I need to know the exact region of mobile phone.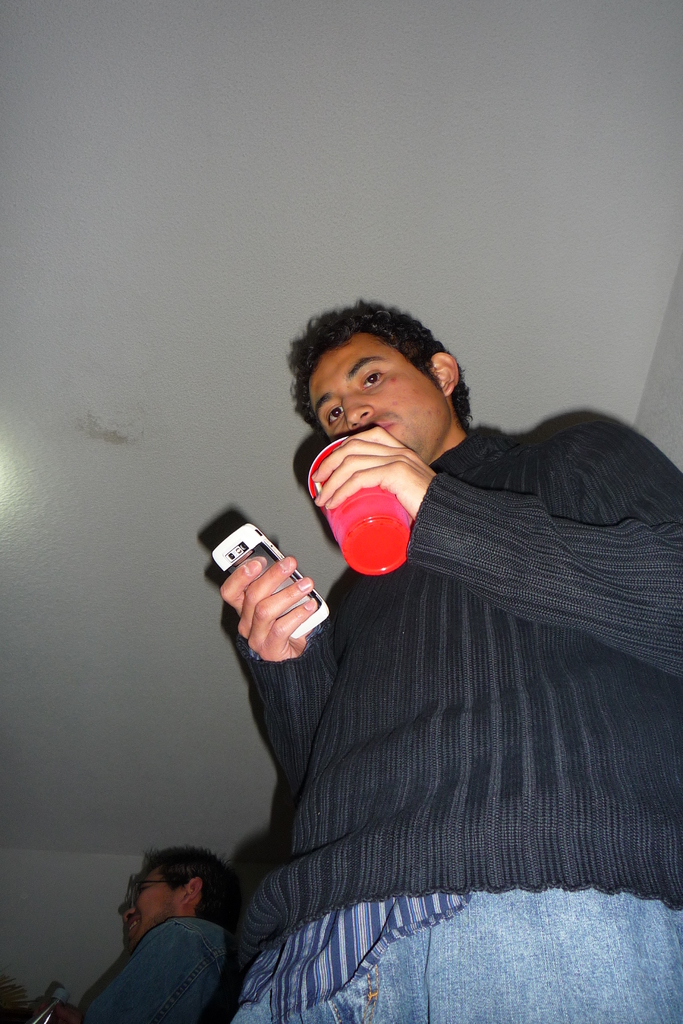
Region: 206,520,334,640.
